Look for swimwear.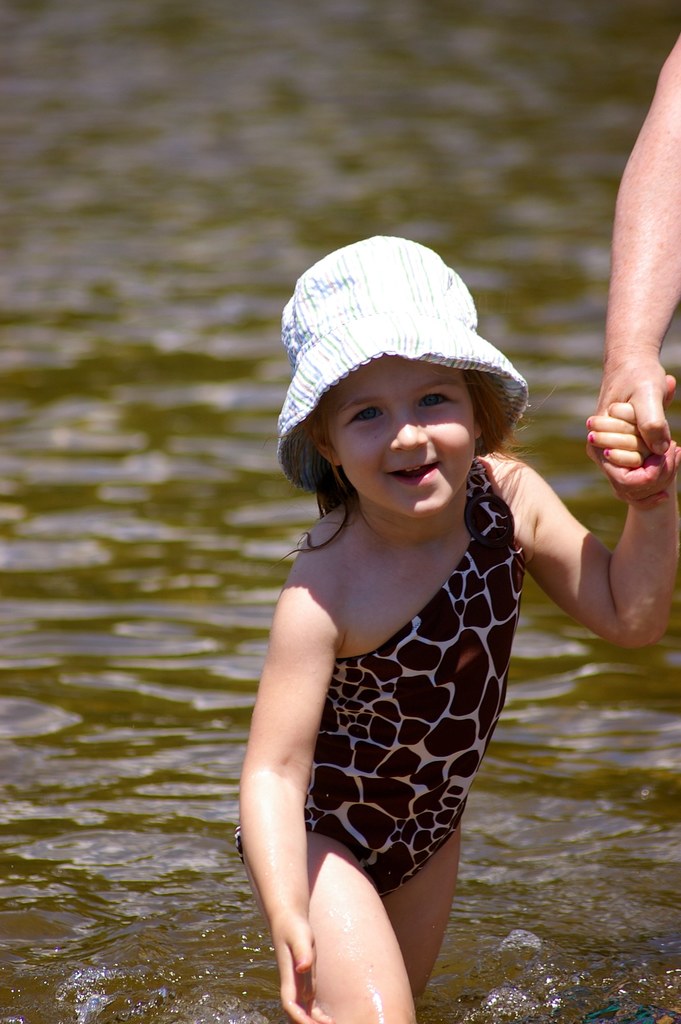
Found: box(227, 445, 565, 919).
